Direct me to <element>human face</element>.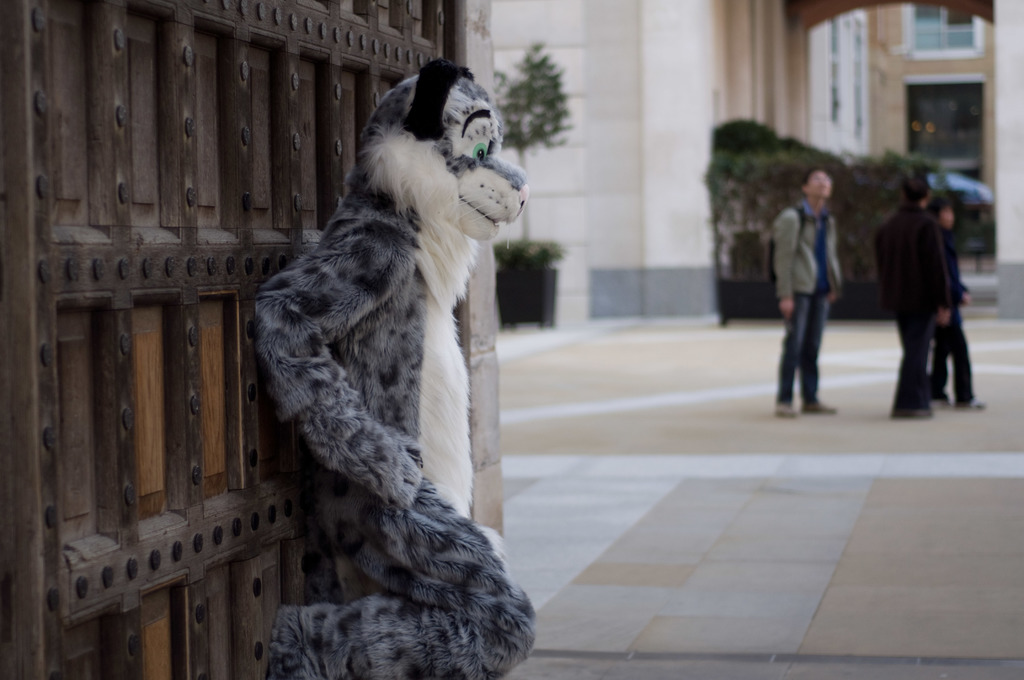
Direction: bbox(812, 172, 833, 198).
